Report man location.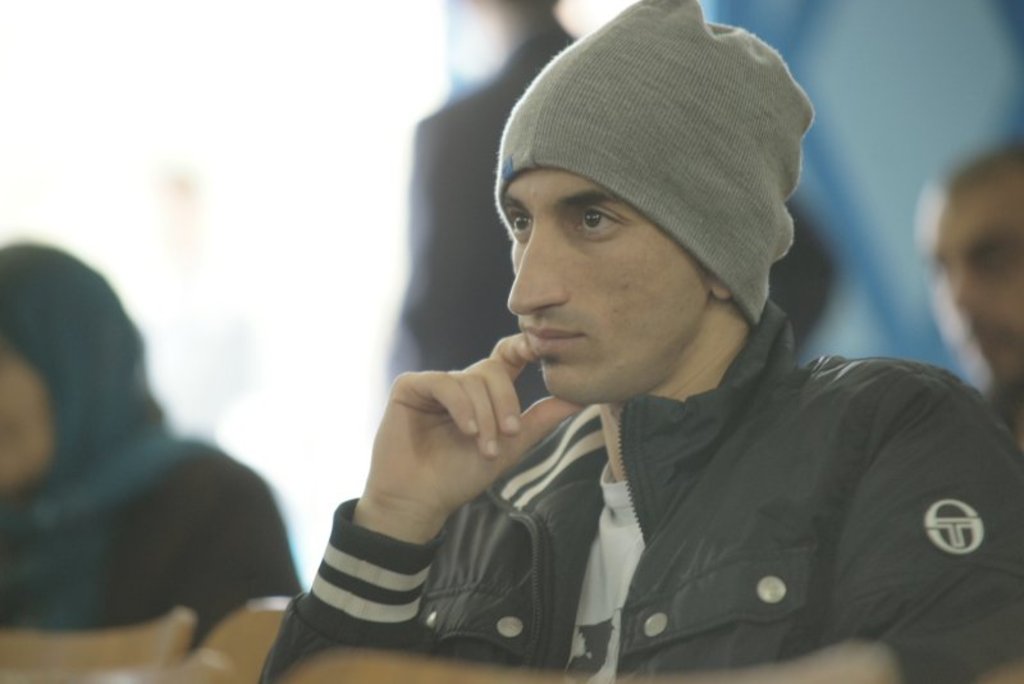
Report: (255, 0, 1023, 683).
